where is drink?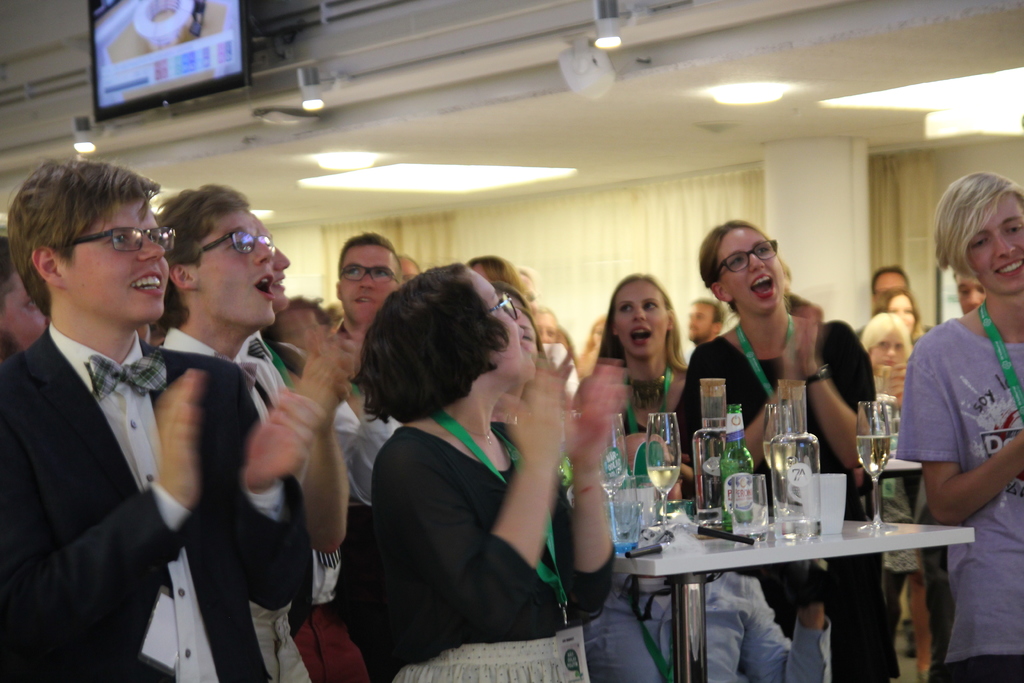
[857,436,891,478].
